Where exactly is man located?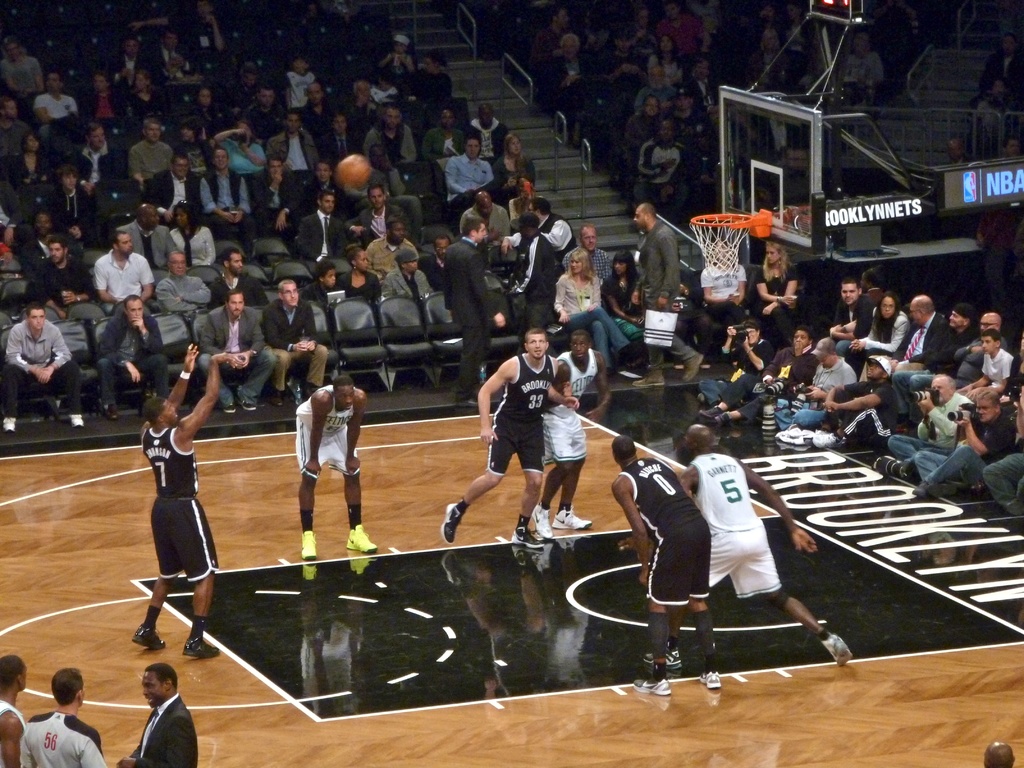
Its bounding box is bbox(676, 421, 859, 660).
